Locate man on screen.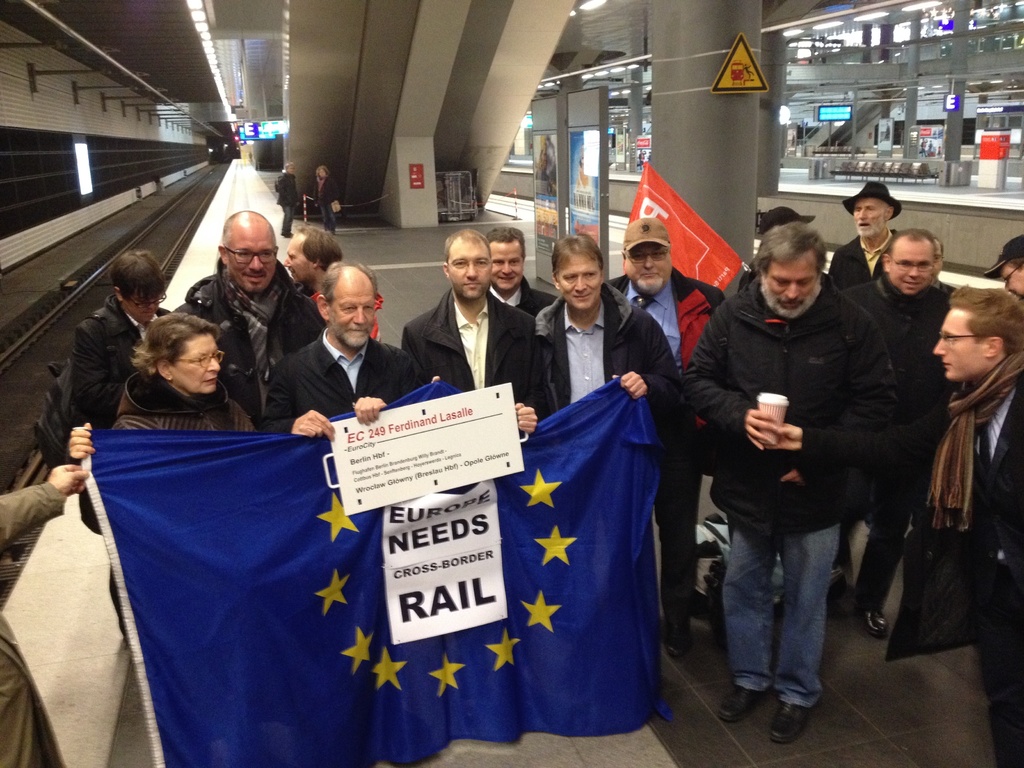
On screen at [x1=165, y1=200, x2=340, y2=428].
